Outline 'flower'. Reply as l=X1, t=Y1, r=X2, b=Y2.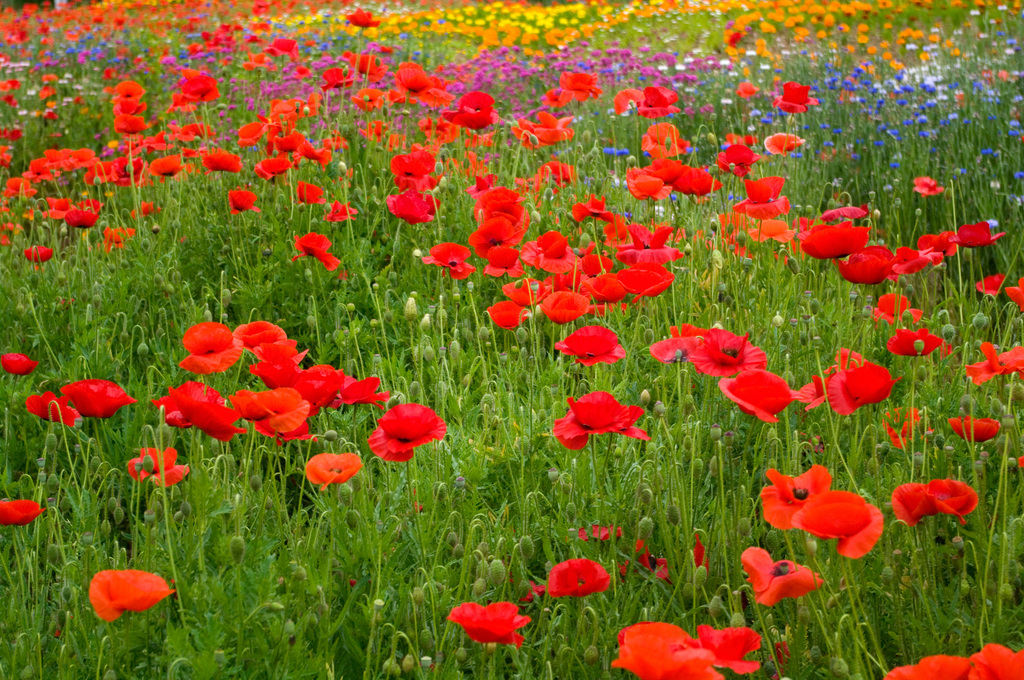
l=307, t=450, r=367, b=488.
